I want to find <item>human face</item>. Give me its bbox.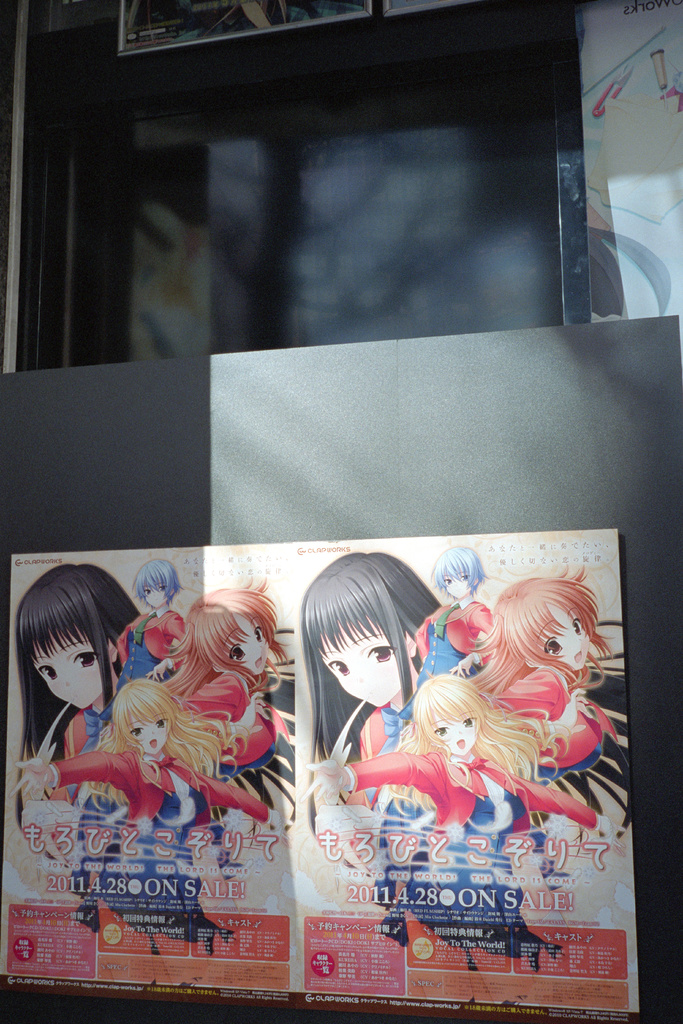
Rect(545, 606, 587, 672).
